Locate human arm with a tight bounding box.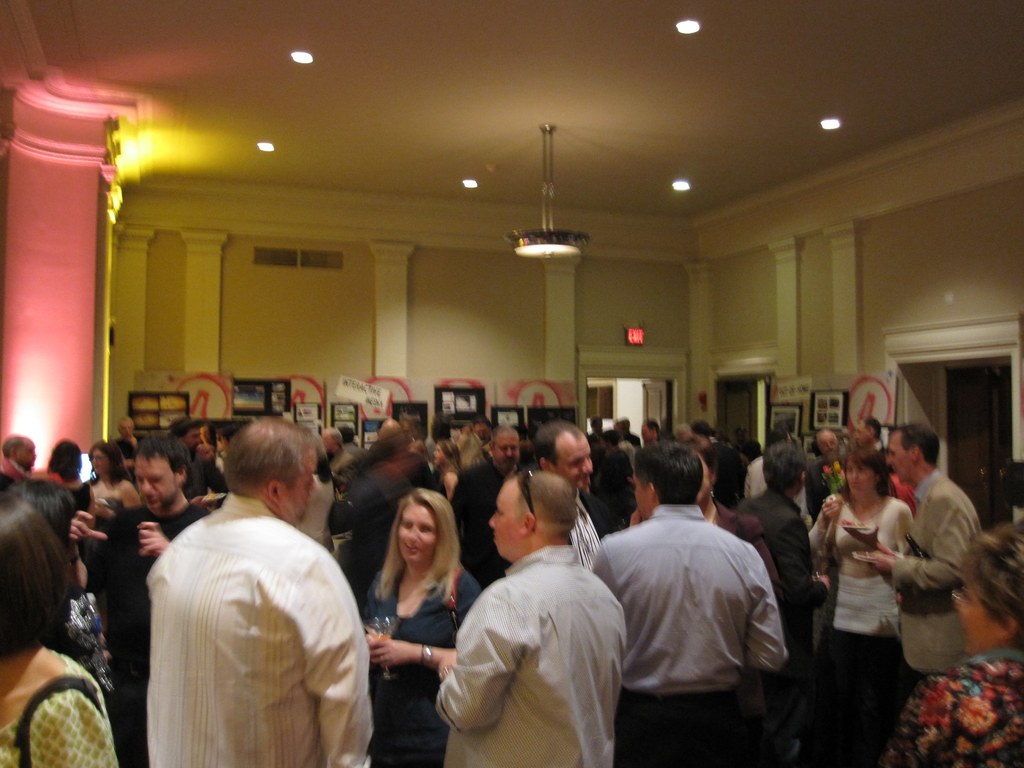
436,574,536,724.
